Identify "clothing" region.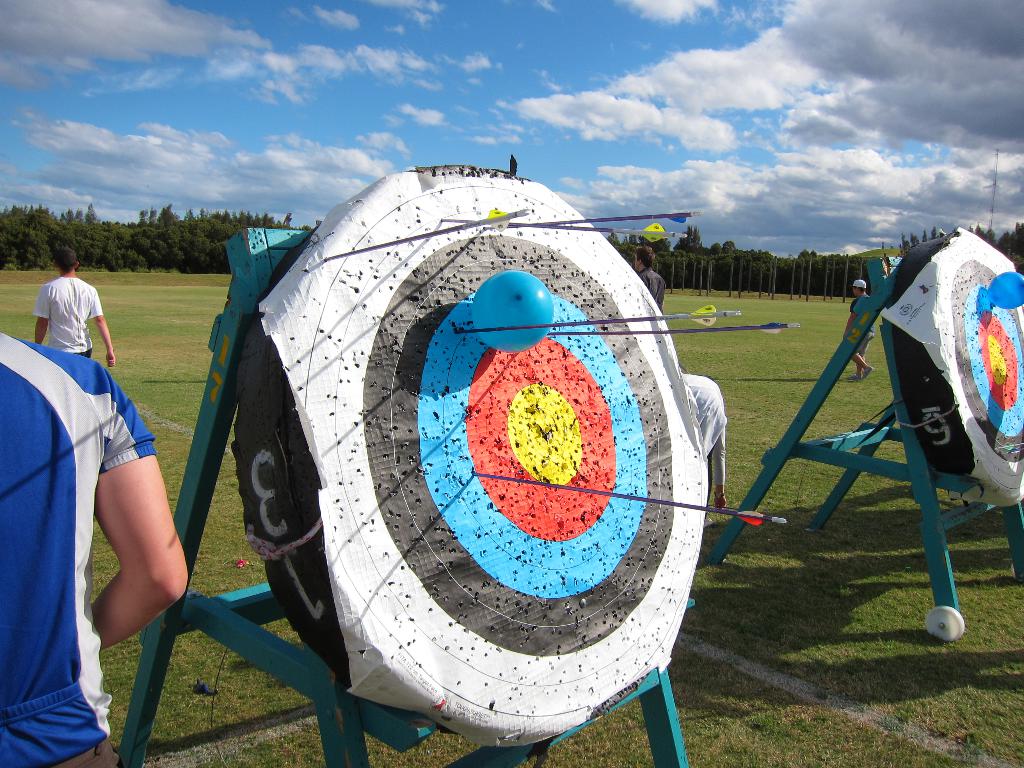
Region: {"left": 33, "top": 276, "right": 103, "bottom": 357}.
